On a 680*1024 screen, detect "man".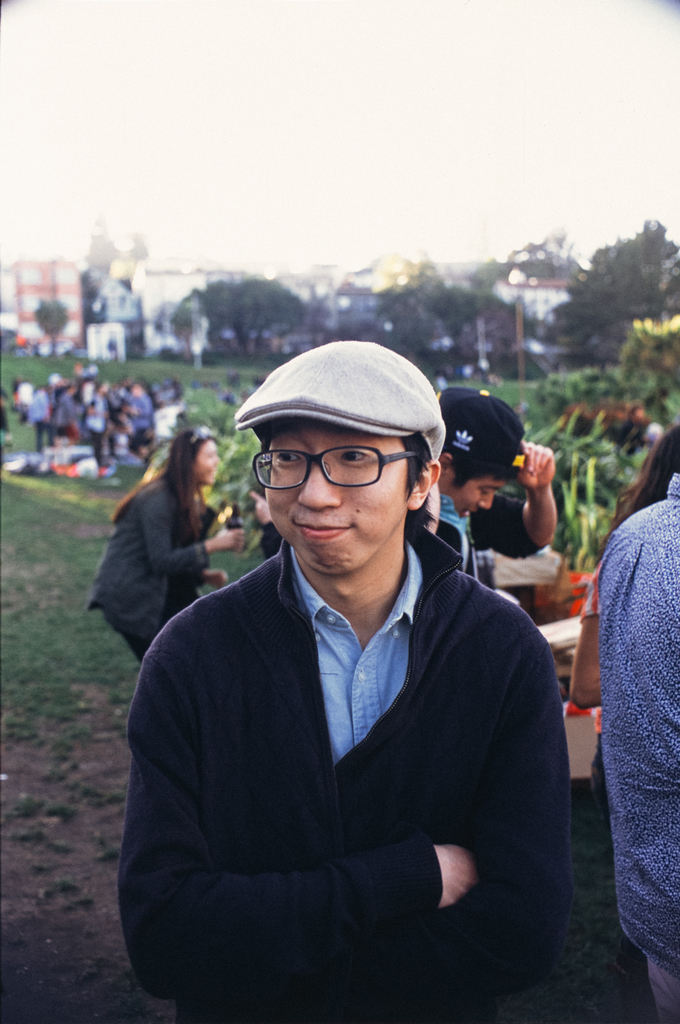
region(111, 333, 587, 1008).
